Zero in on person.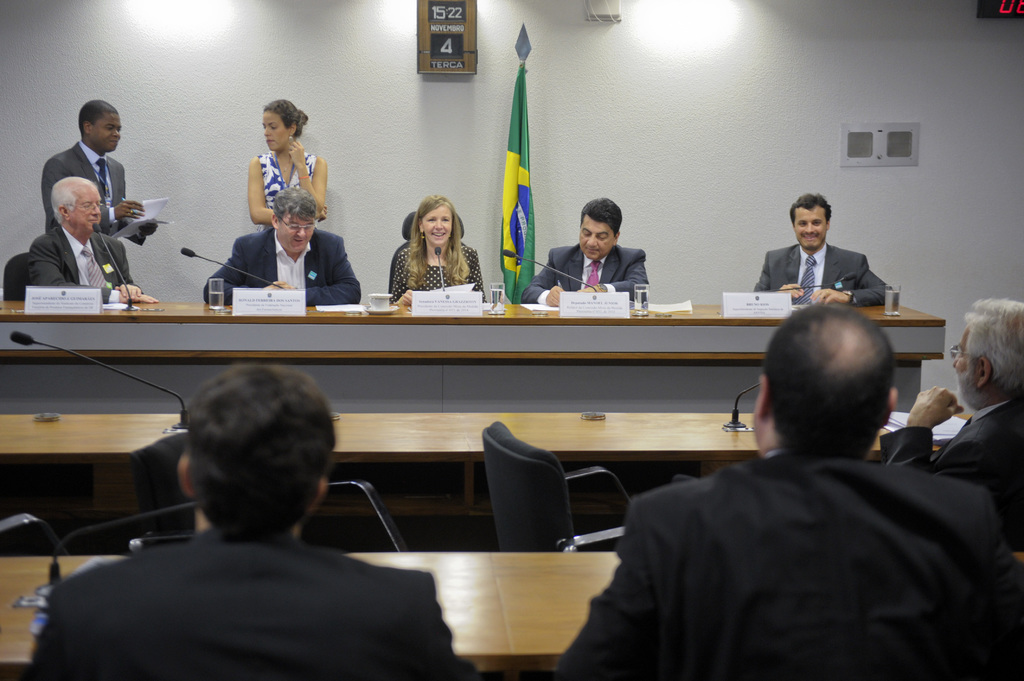
Zeroed in: (left=743, top=188, right=903, bottom=308).
